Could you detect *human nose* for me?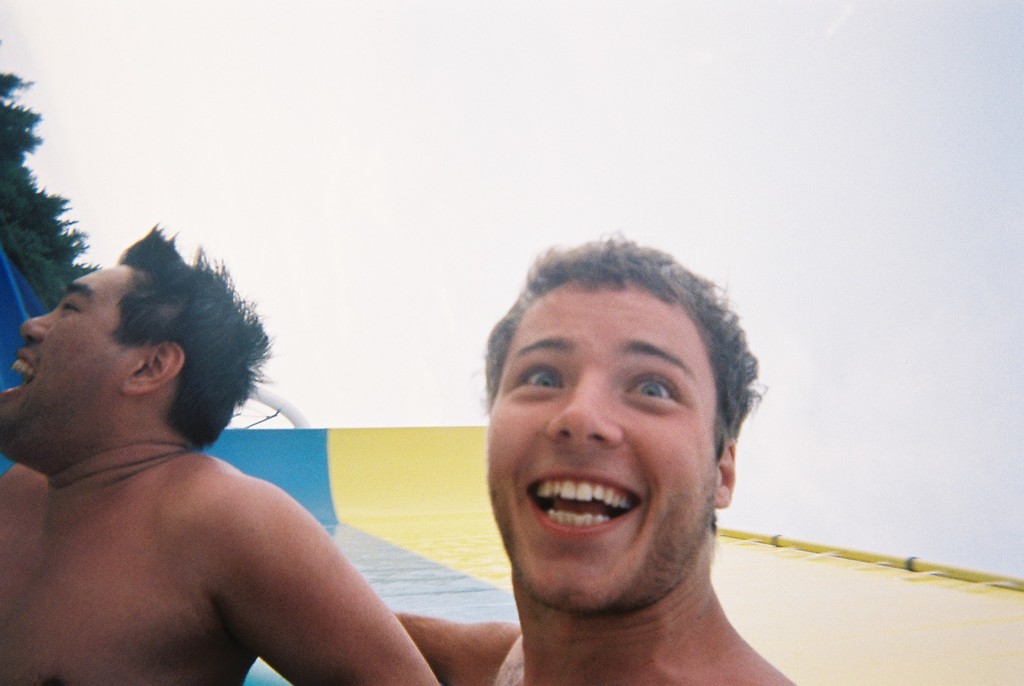
Detection result: 548 368 628 448.
